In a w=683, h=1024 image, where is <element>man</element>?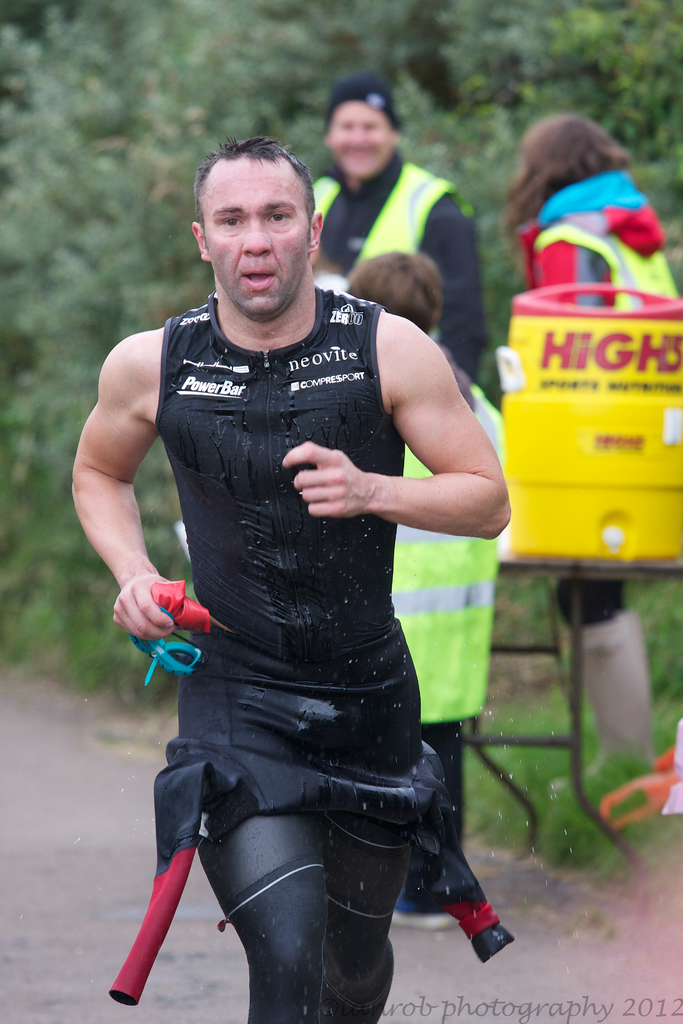
(61, 93, 545, 1023).
